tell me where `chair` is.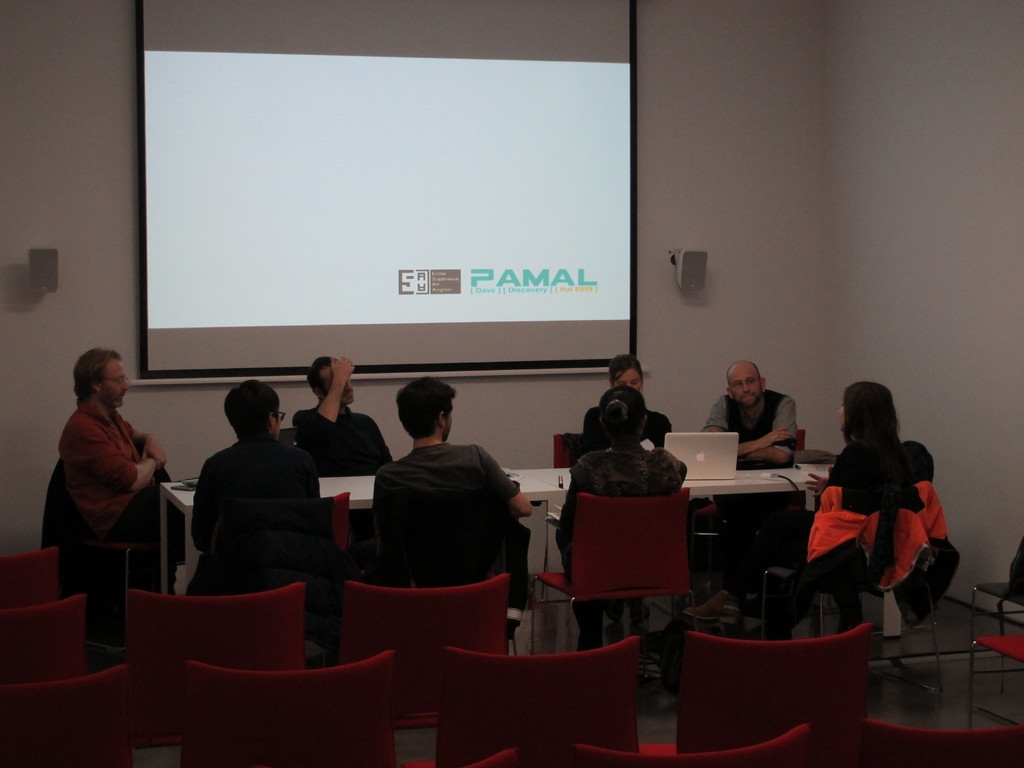
`chair` is at region(212, 488, 349, 646).
